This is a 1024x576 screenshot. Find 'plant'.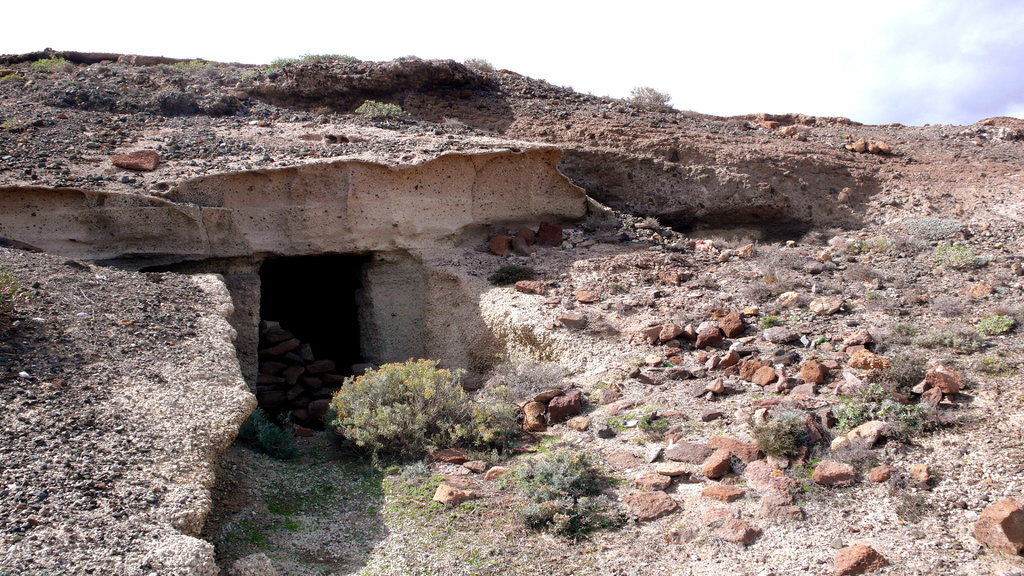
Bounding box: (x1=480, y1=442, x2=624, y2=545).
